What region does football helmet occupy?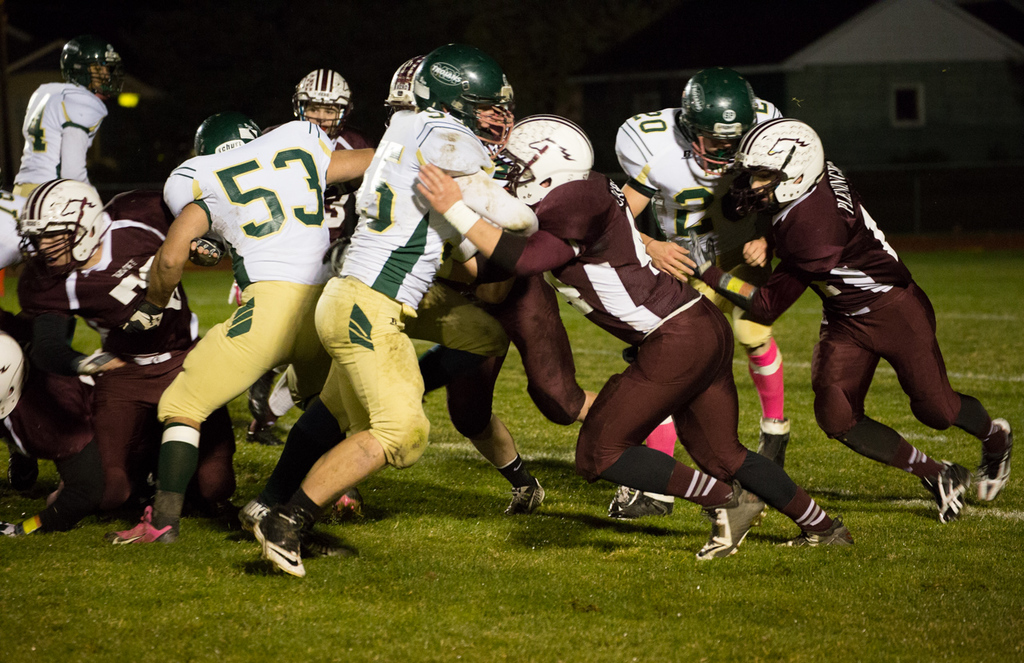
382:51:432:120.
